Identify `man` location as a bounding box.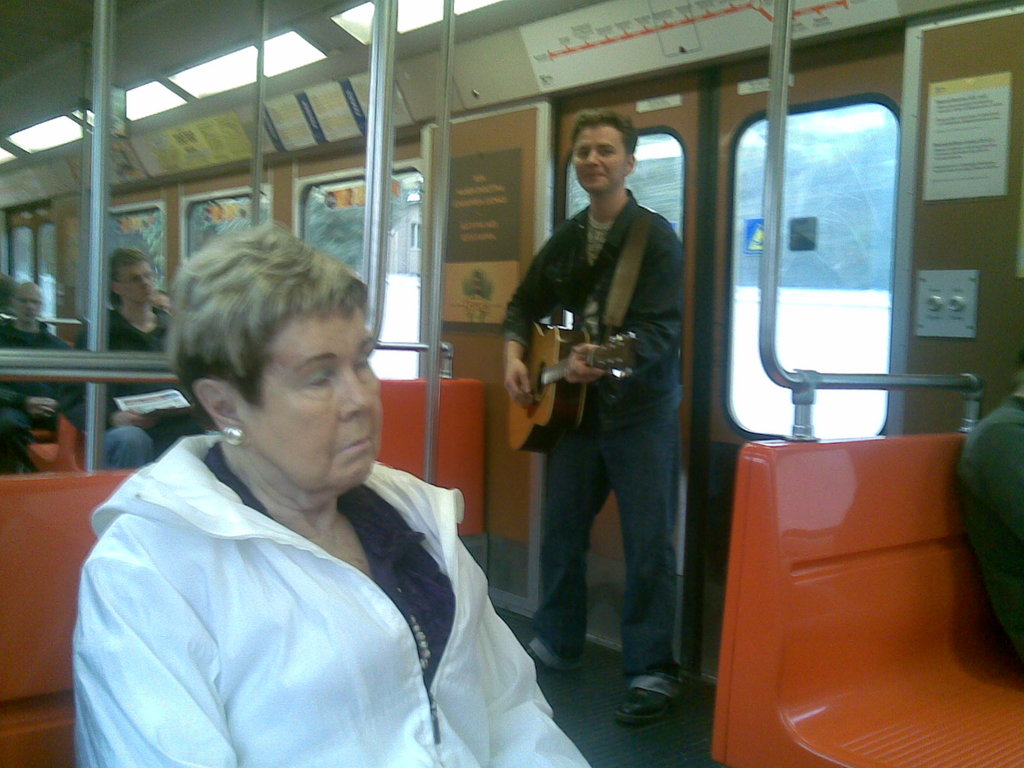
(63,243,172,466).
